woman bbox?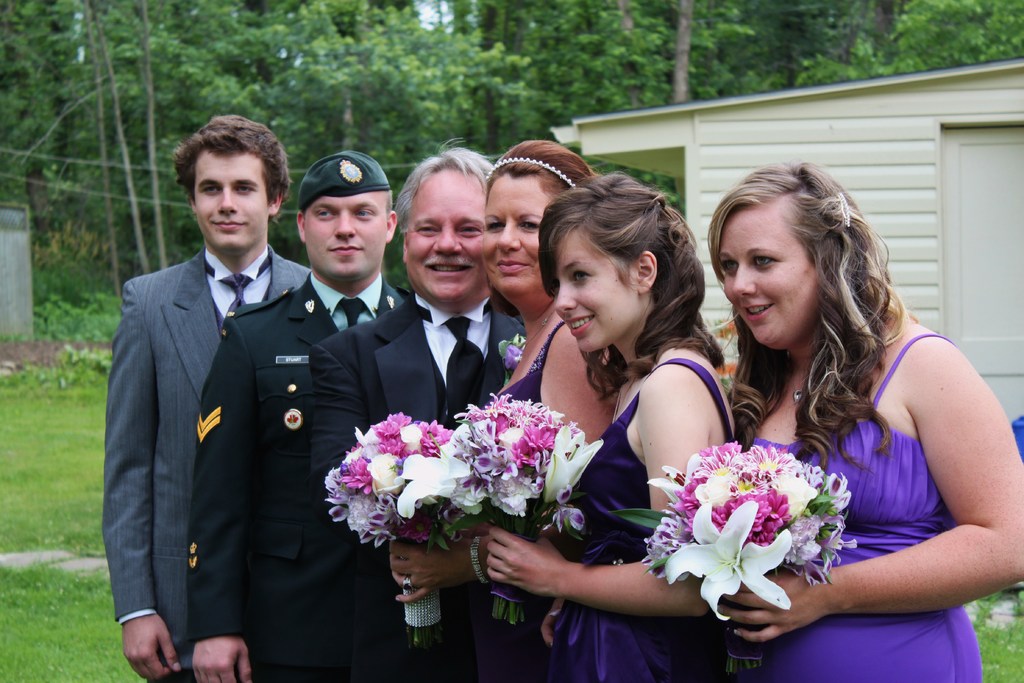
locate(703, 160, 1023, 682)
